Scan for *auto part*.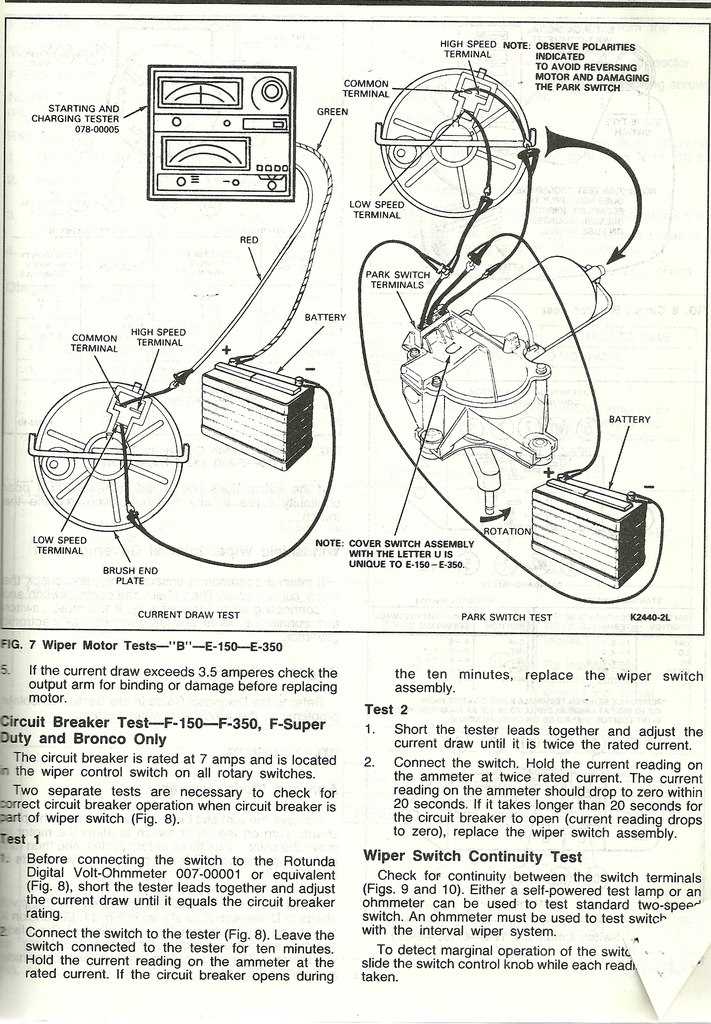
Scan result: bbox=(8, 368, 171, 560).
